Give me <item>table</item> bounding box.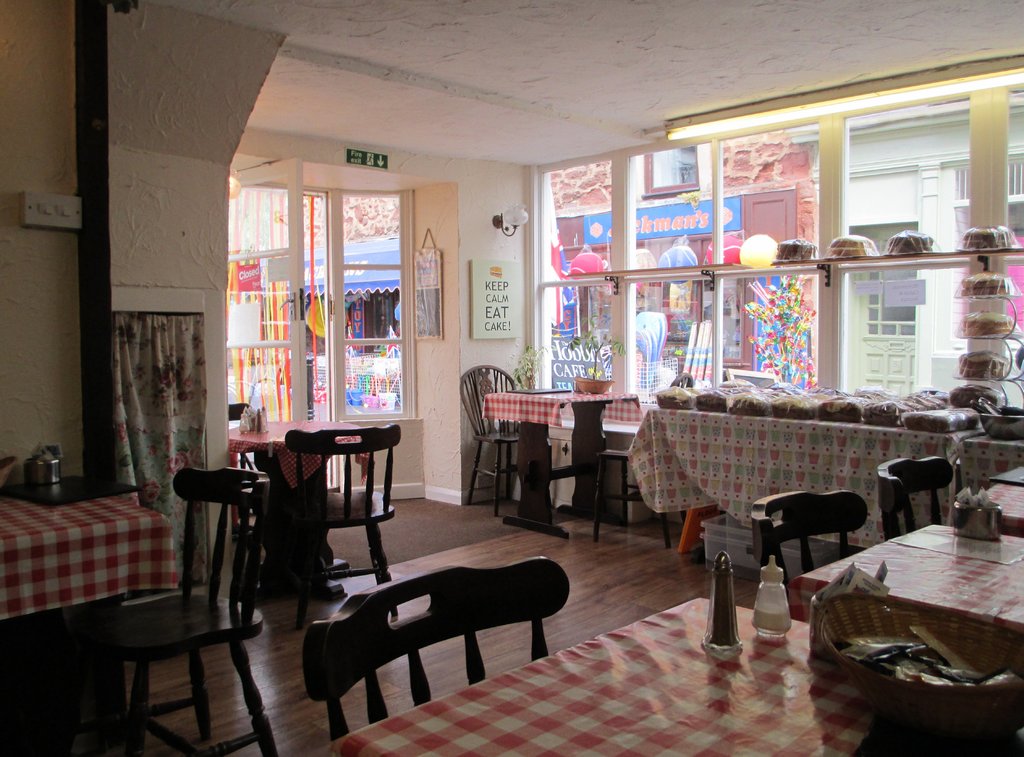
(486, 388, 649, 546).
